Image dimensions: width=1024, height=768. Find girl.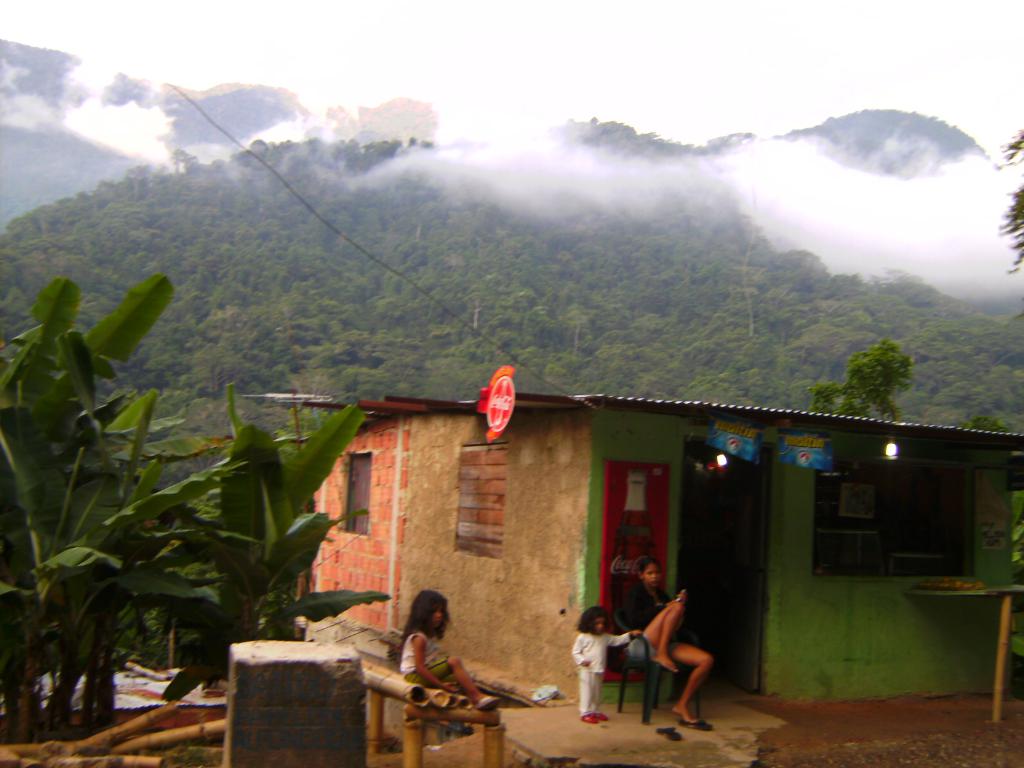
(398,586,500,714).
